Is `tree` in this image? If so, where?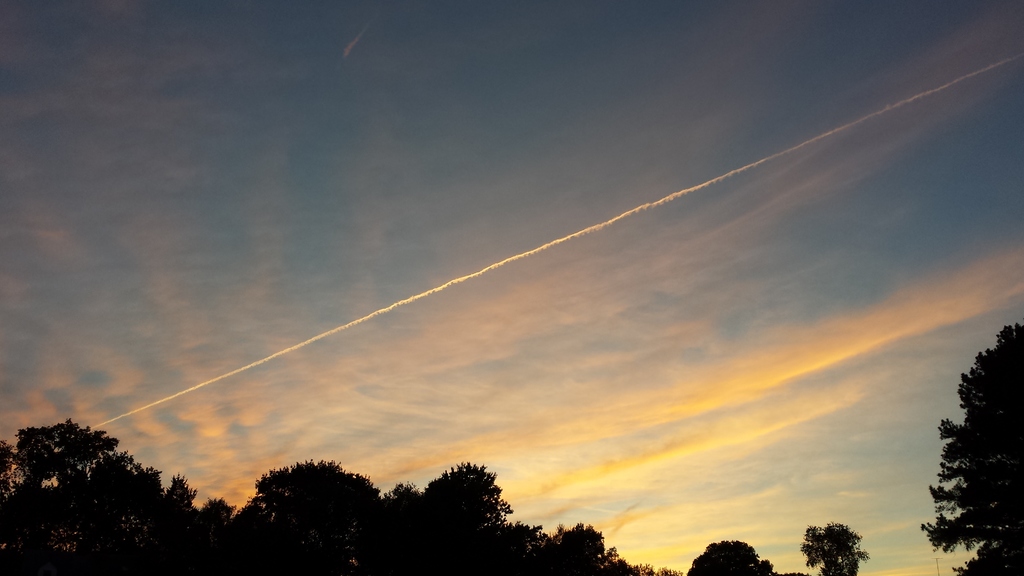
Yes, at [681,541,793,575].
